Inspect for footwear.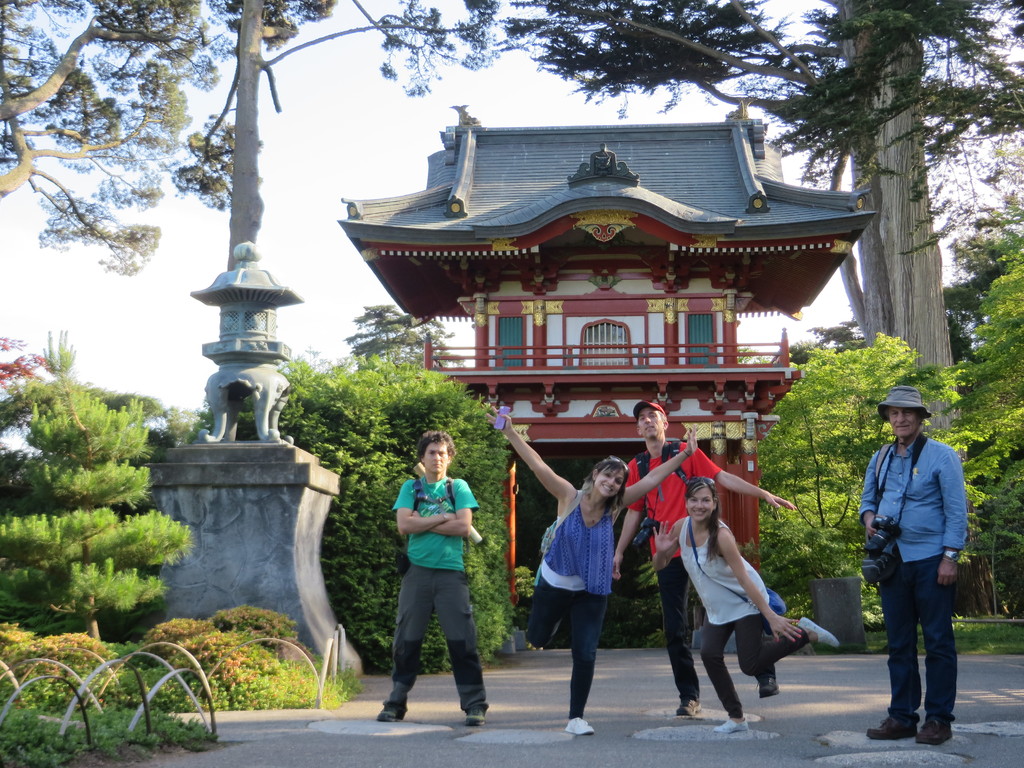
Inspection: detection(798, 613, 838, 650).
